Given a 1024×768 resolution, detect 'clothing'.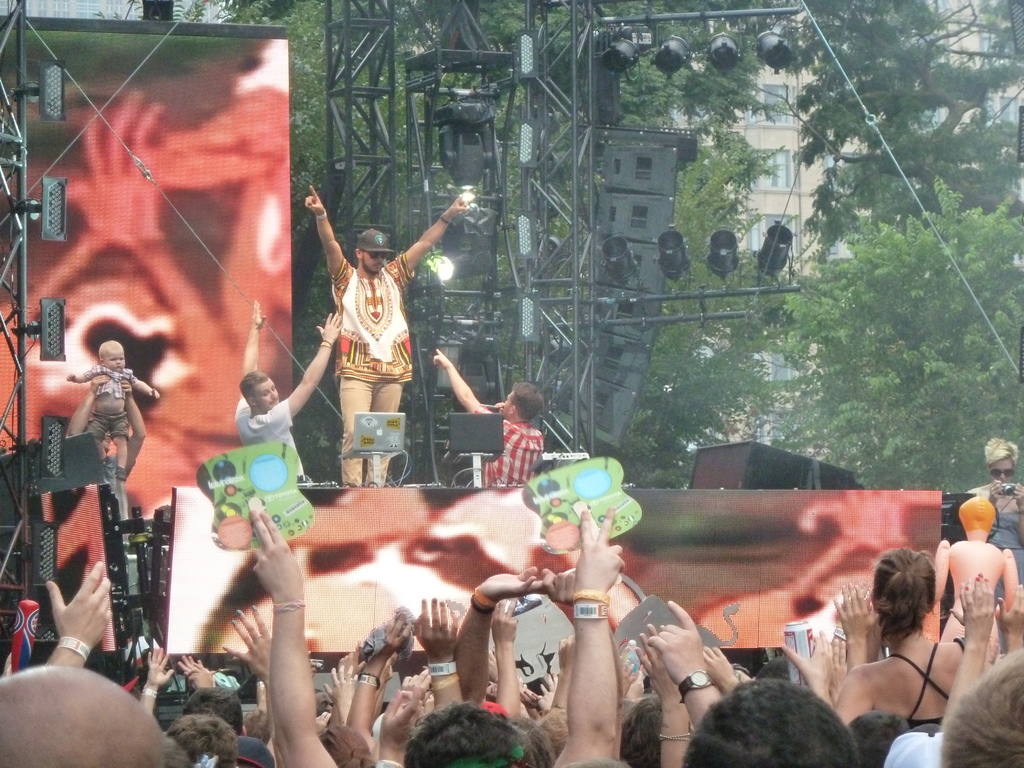
[x1=469, y1=399, x2=549, y2=501].
